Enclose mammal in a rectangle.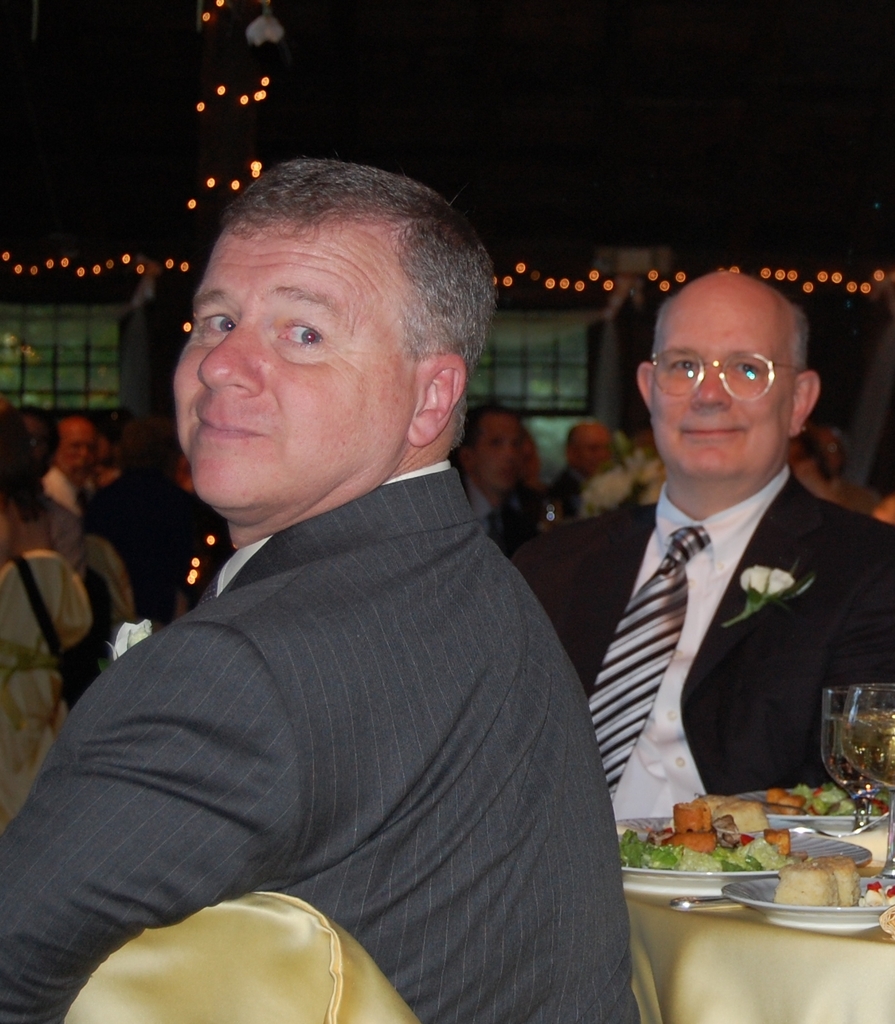
x1=808 y1=421 x2=894 y2=515.
